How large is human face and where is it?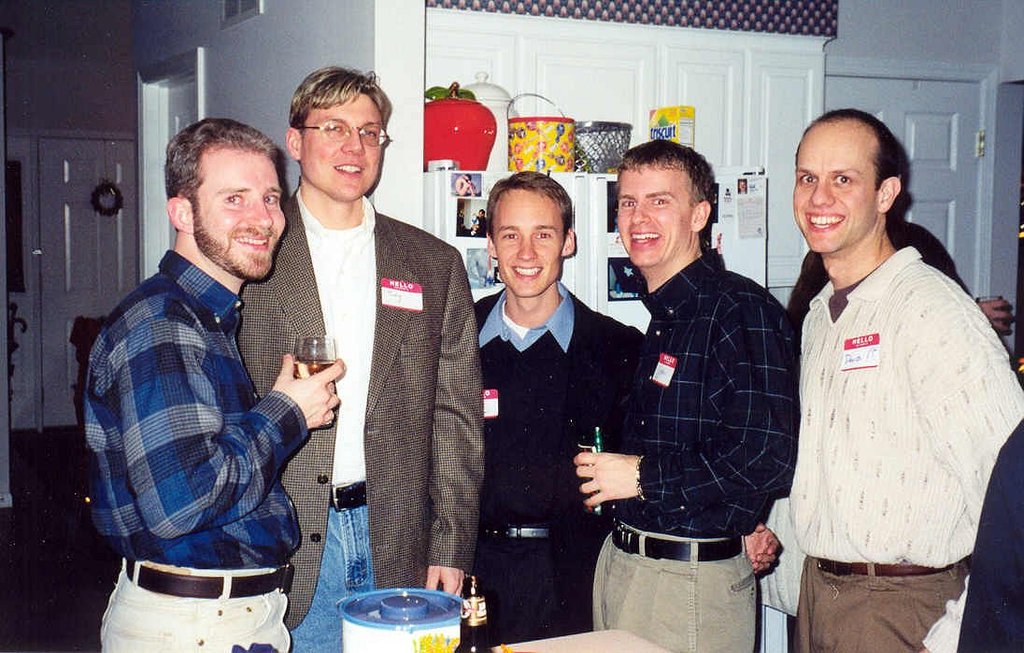
Bounding box: 307,95,381,198.
